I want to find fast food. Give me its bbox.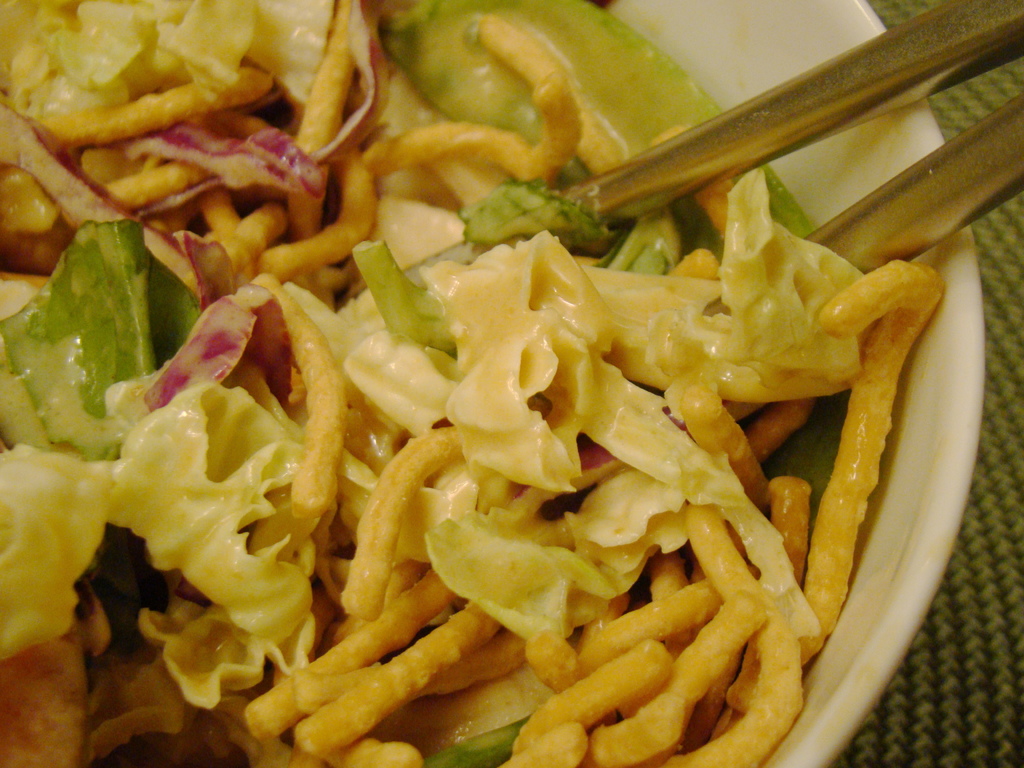
[left=5, top=77, right=973, bottom=767].
